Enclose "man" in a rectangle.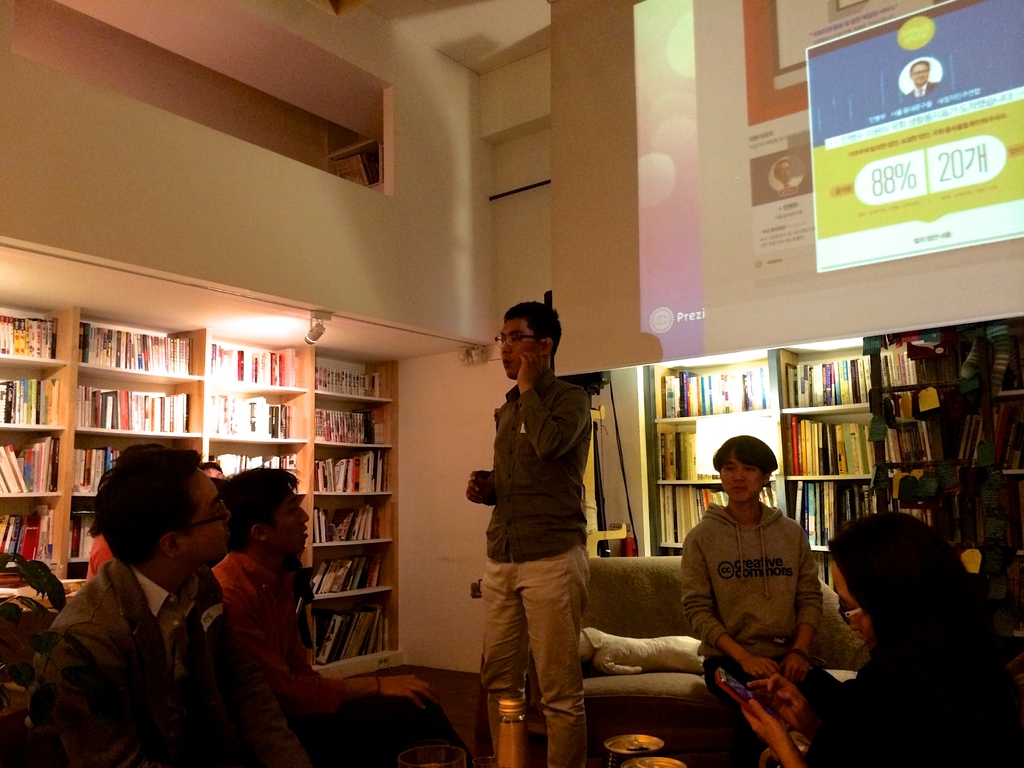
[left=675, top=435, right=838, bottom=708].
